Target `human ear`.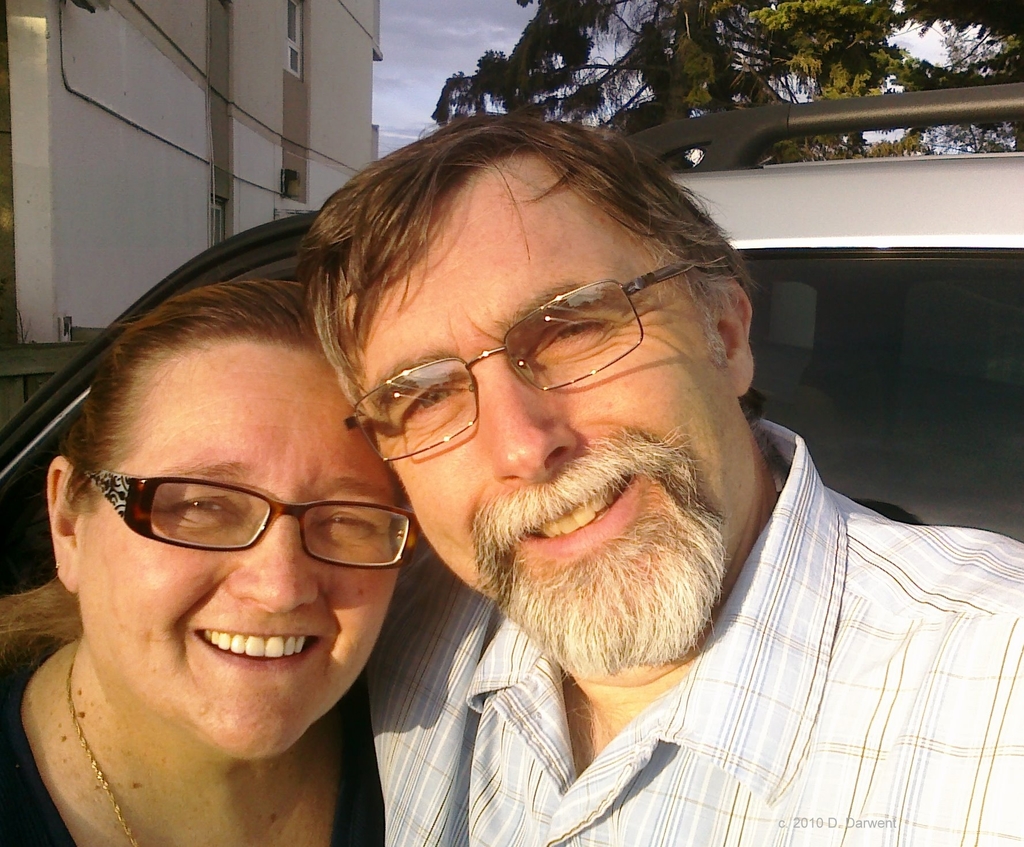
Target region: left=42, top=453, right=72, bottom=588.
